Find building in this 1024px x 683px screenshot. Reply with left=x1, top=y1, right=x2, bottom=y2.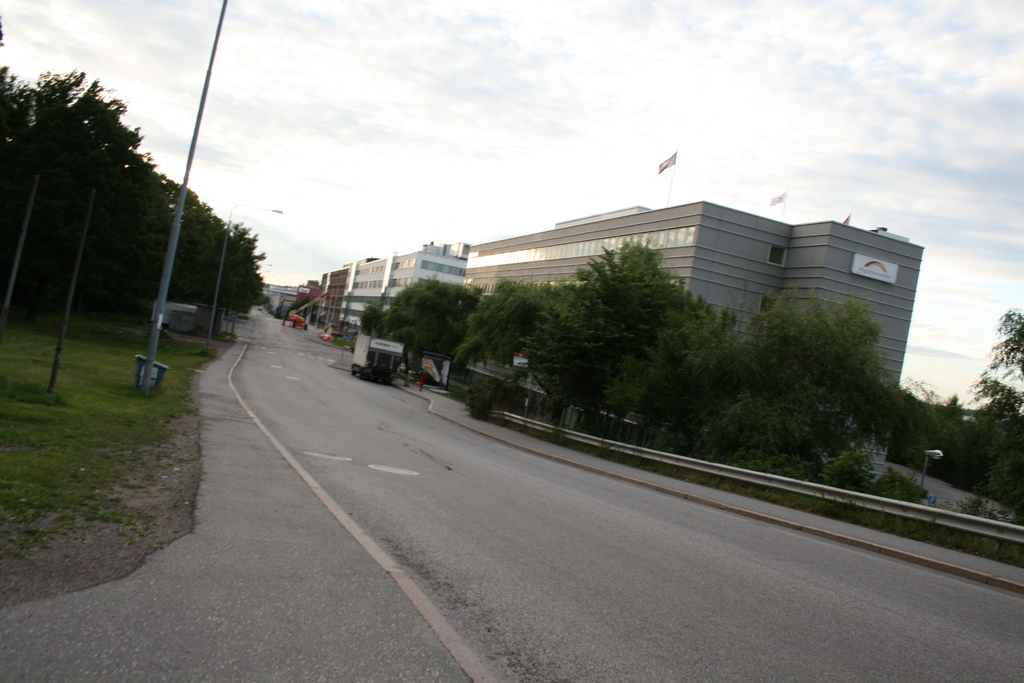
left=465, top=199, right=924, bottom=383.
